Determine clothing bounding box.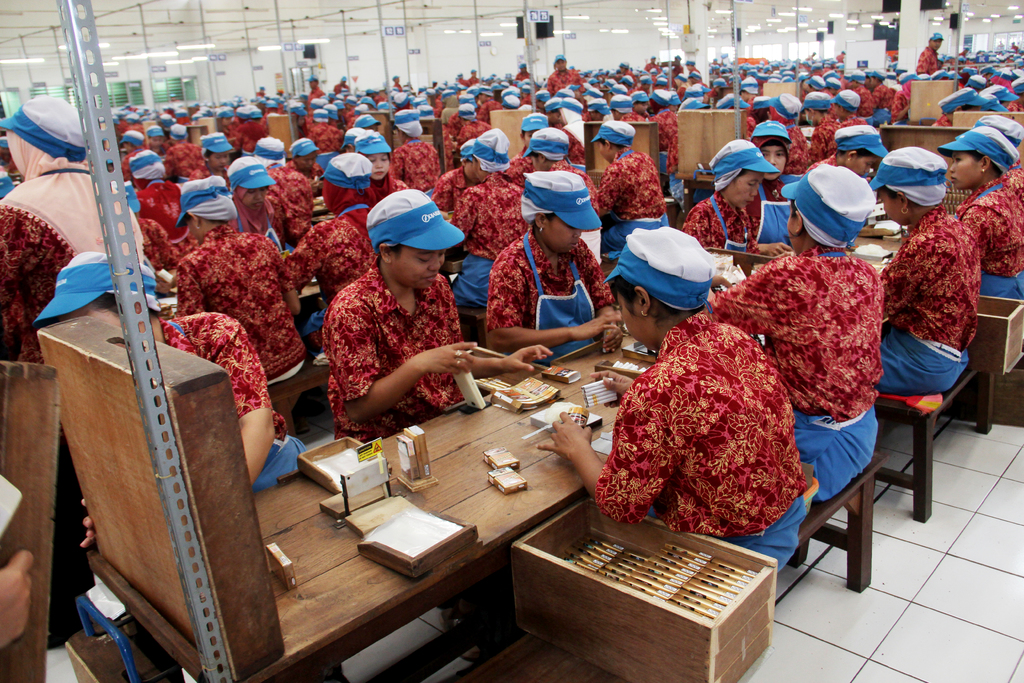
Determined: rect(308, 85, 324, 108).
